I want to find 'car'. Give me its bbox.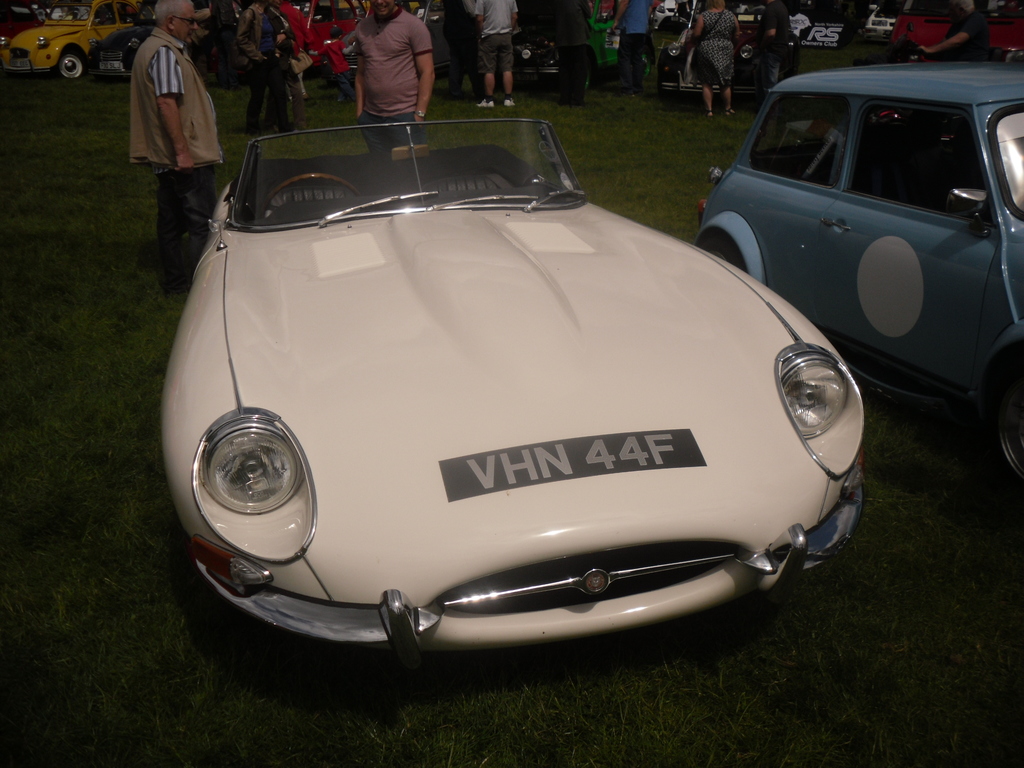
410/0/458/68.
